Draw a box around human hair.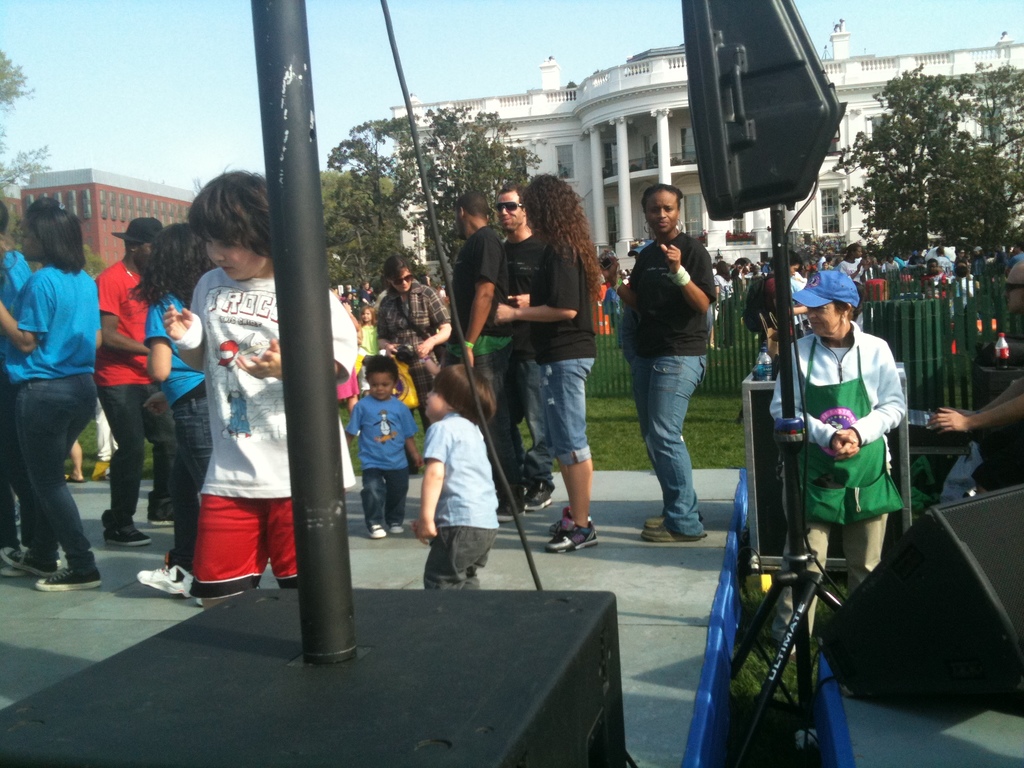
left=644, top=184, right=679, bottom=208.
